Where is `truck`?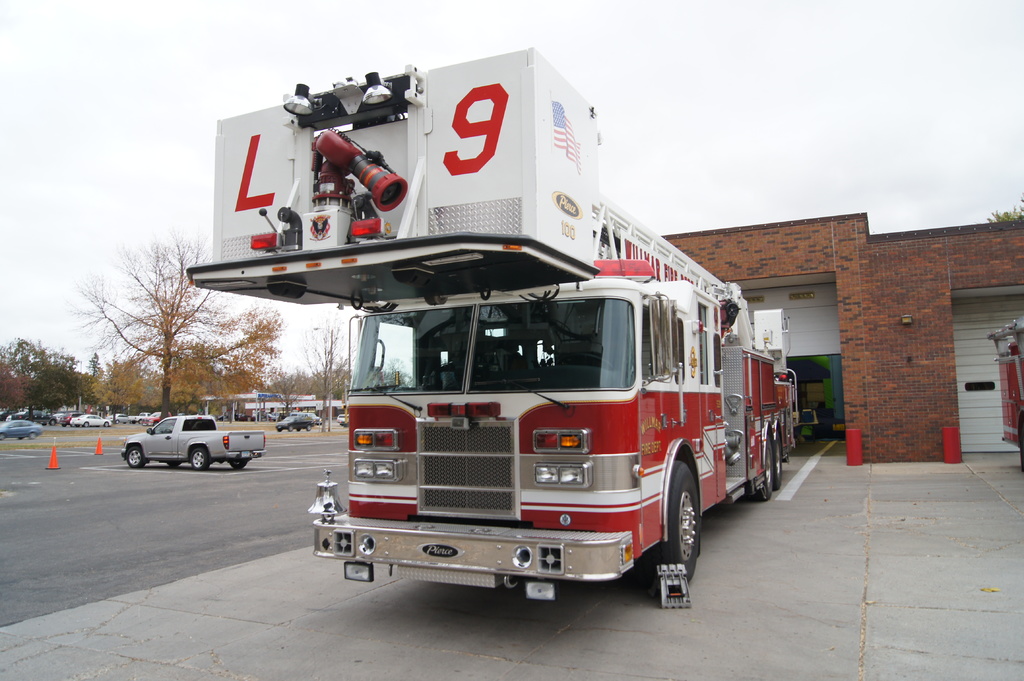
detection(221, 99, 767, 604).
